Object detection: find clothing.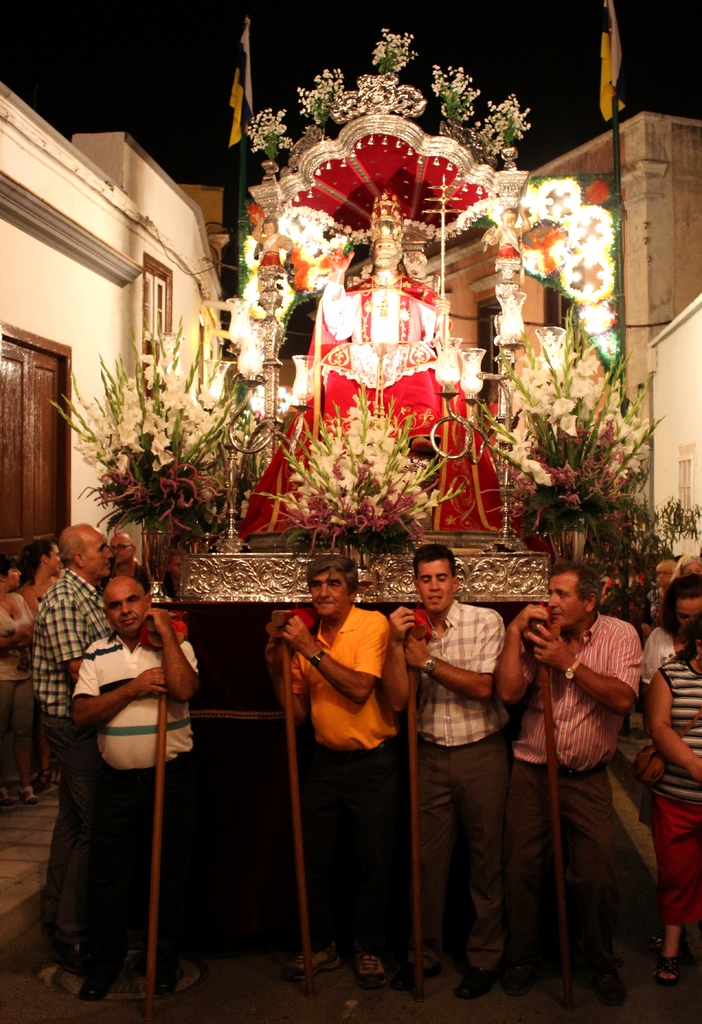
{"left": 650, "top": 657, "right": 701, "bottom": 937}.
